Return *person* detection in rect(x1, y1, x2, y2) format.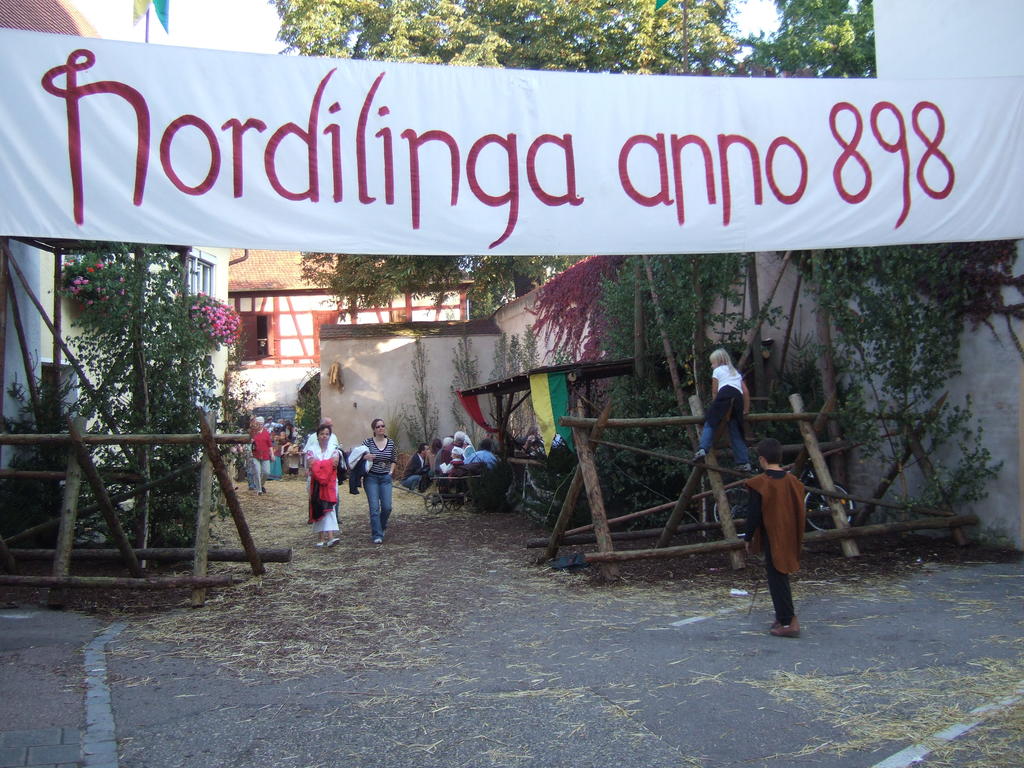
rect(692, 347, 750, 474).
